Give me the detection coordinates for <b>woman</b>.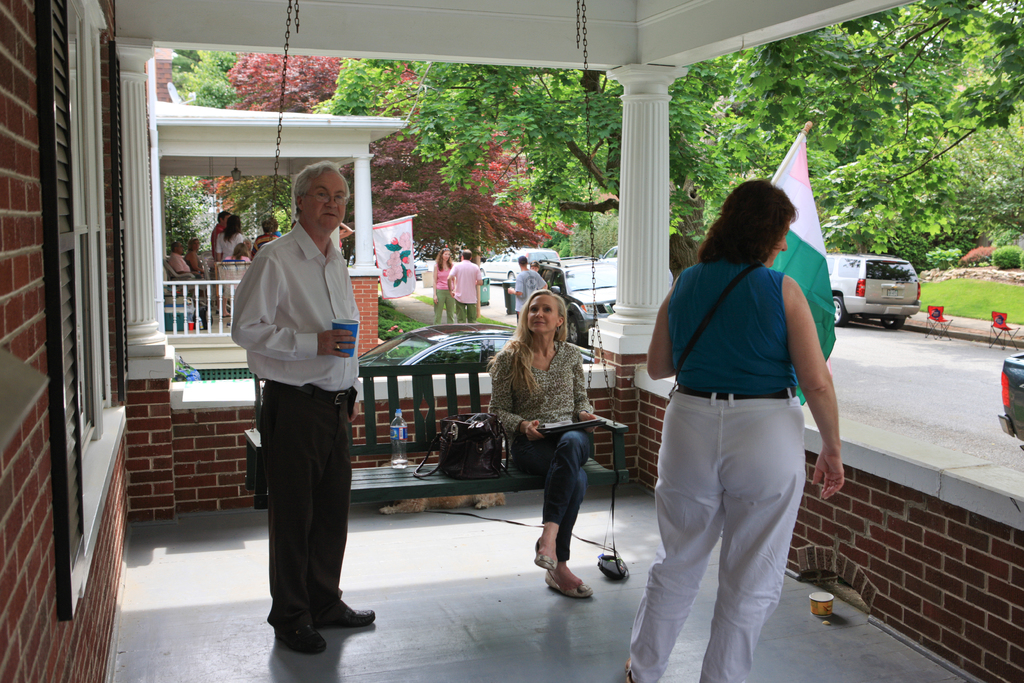
left=627, top=180, right=847, bottom=682.
